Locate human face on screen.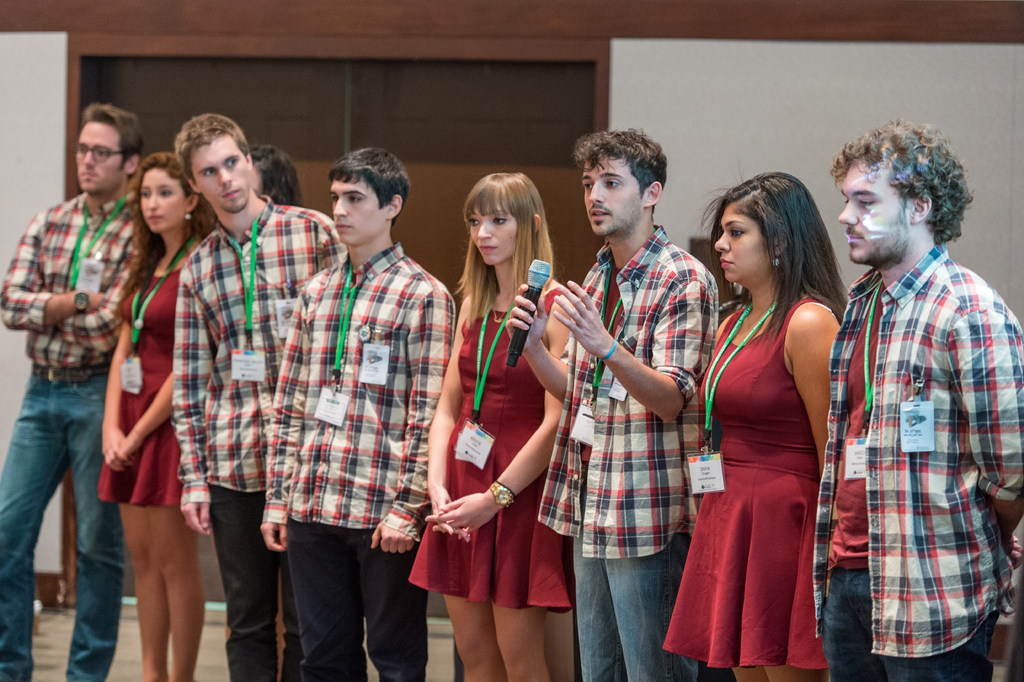
On screen at <box>716,203,769,281</box>.
